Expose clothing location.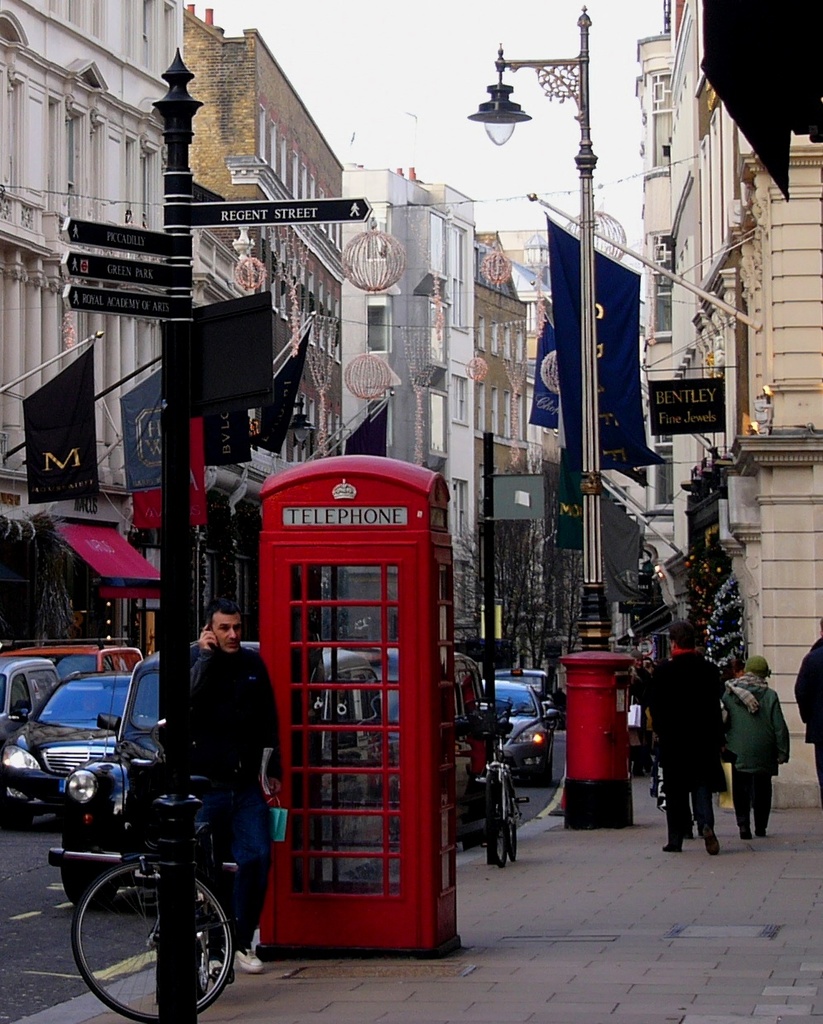
Exposed at rect(200, 642, 283, 791).
